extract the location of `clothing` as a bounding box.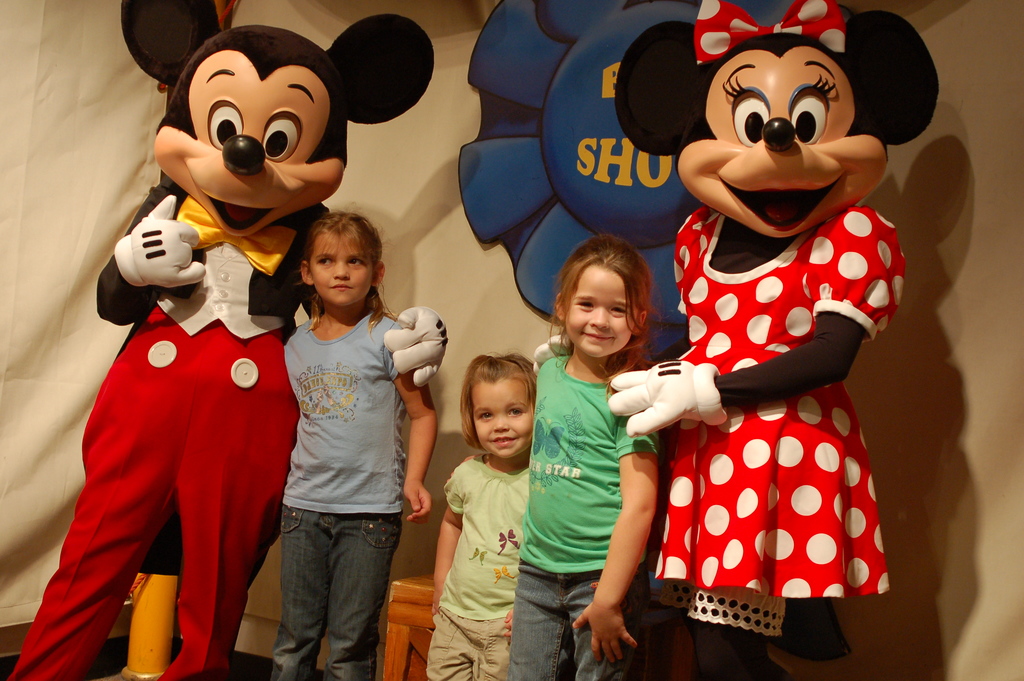
bbox=(7, 180, 333, 680).
